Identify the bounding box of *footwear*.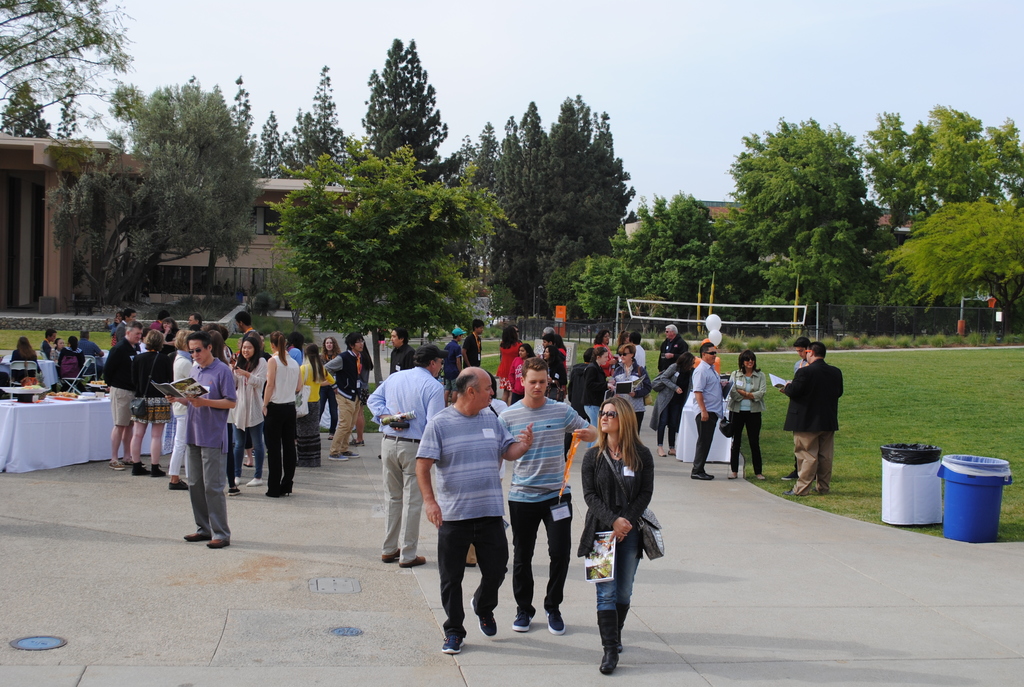
x1=691 y1=470 x2=714 y2=481.
